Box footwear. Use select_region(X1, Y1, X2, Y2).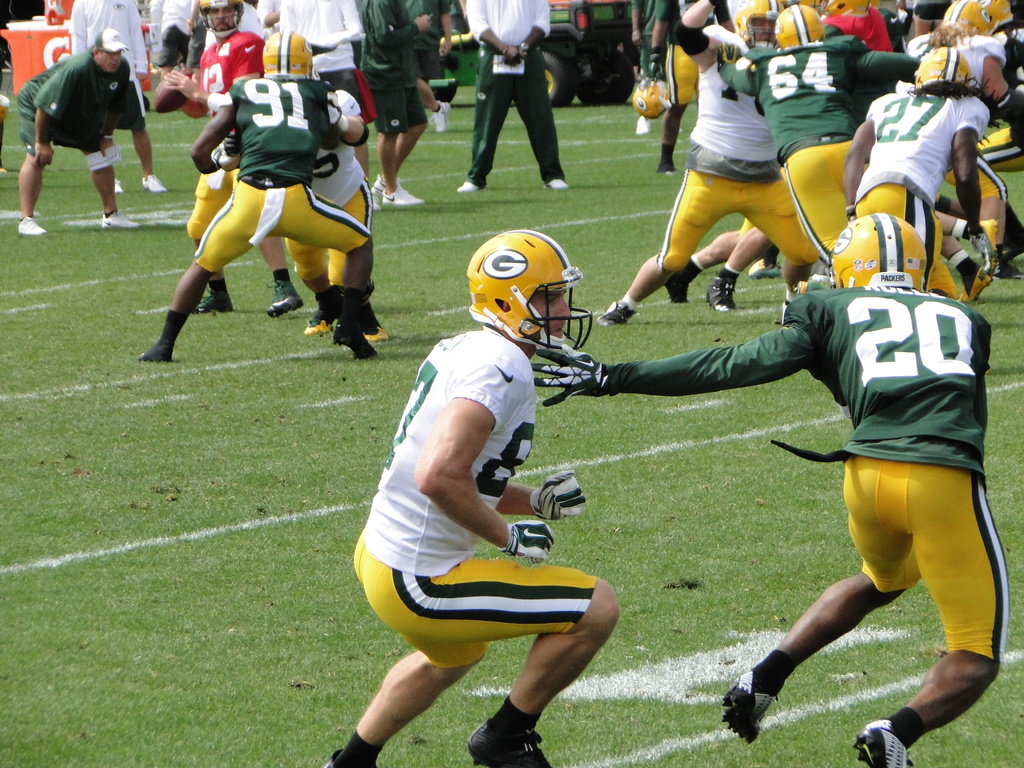
select_region(993, 260, 1010, 296).
